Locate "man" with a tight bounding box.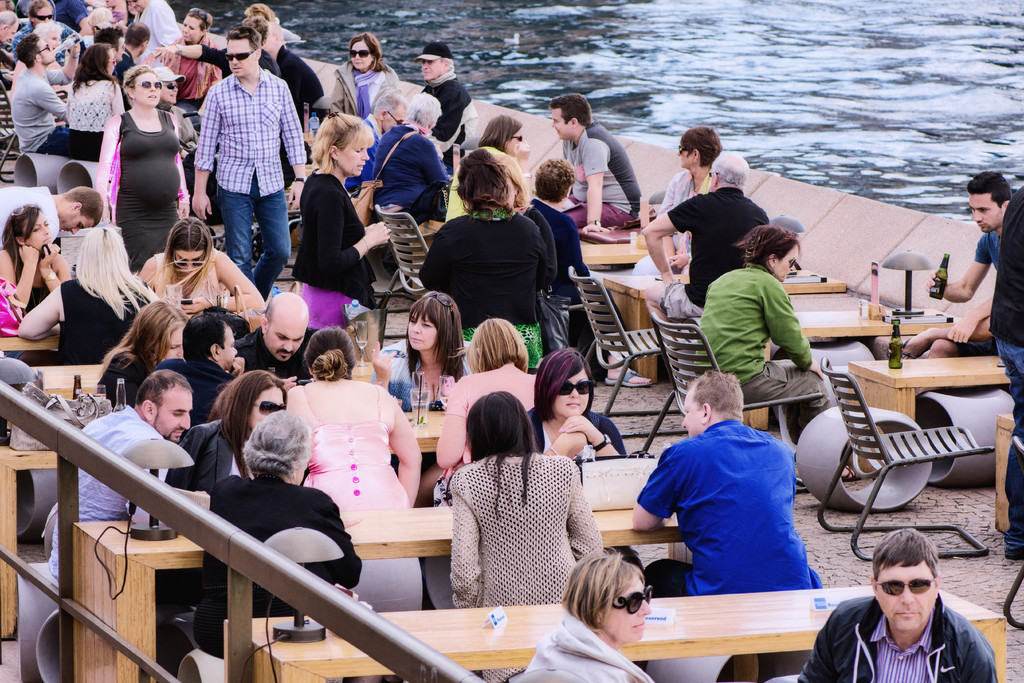
<region>545, 90, 648, 237</region>.
